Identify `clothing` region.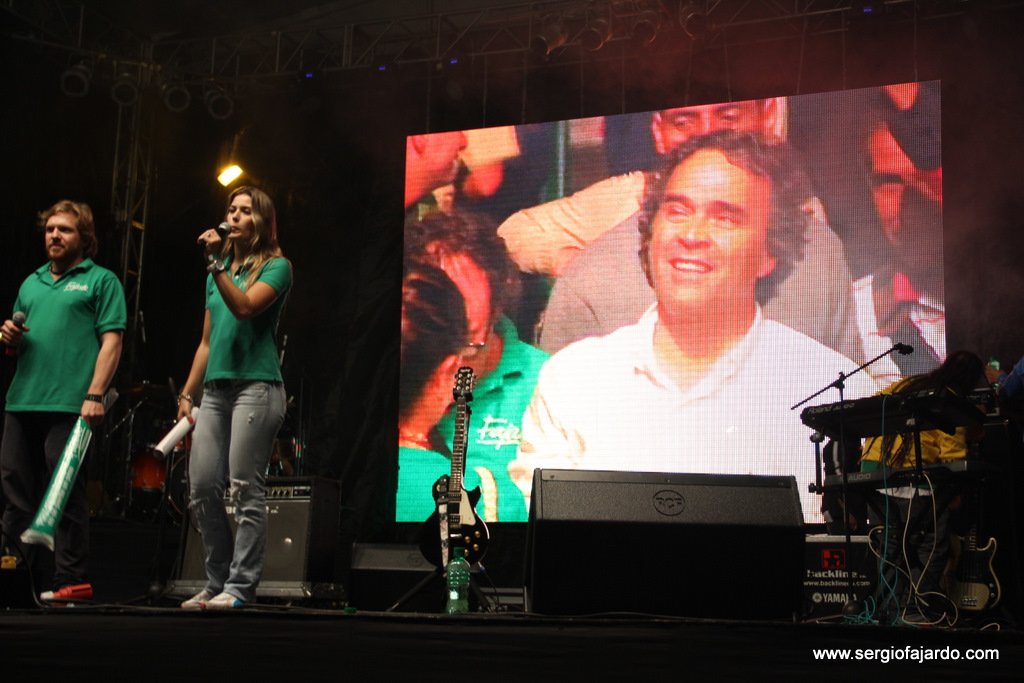
Region: [x1=525, y1=303, x2=870, y2=490].
